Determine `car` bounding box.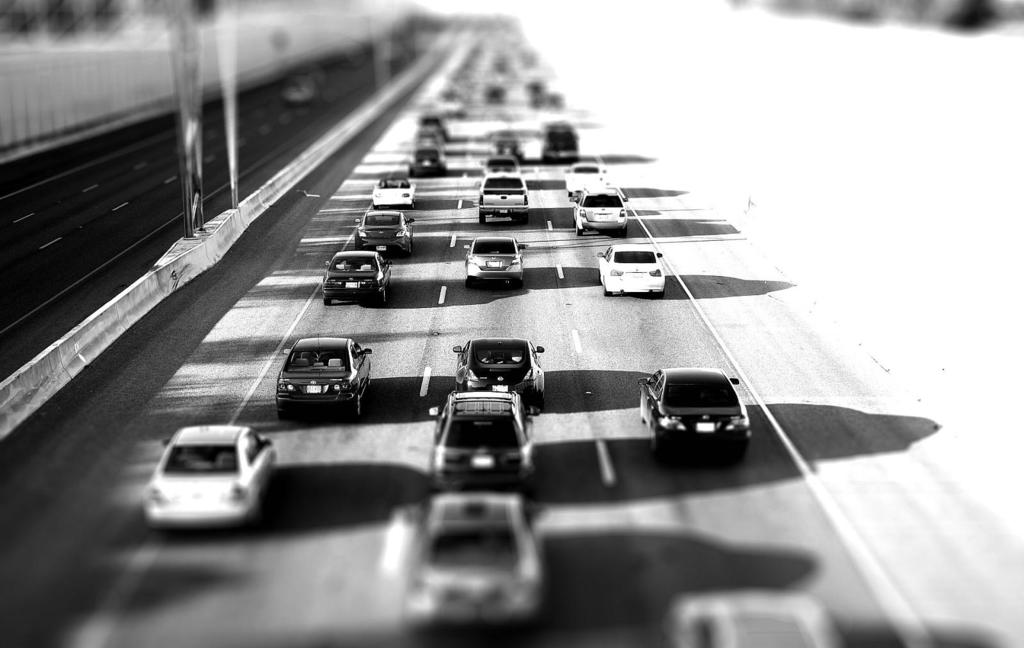
Determined: {"left": 403, "top": 146, "right": 446, "bottom": 172}.
